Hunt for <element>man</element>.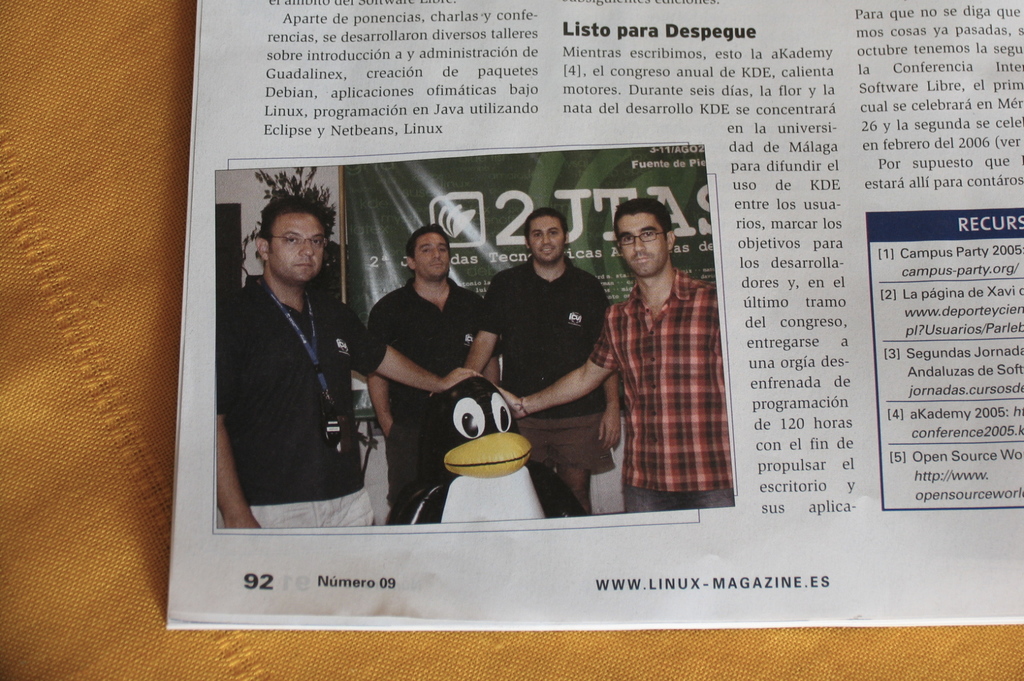
Hunted down at (591, 189, 731, 521).
